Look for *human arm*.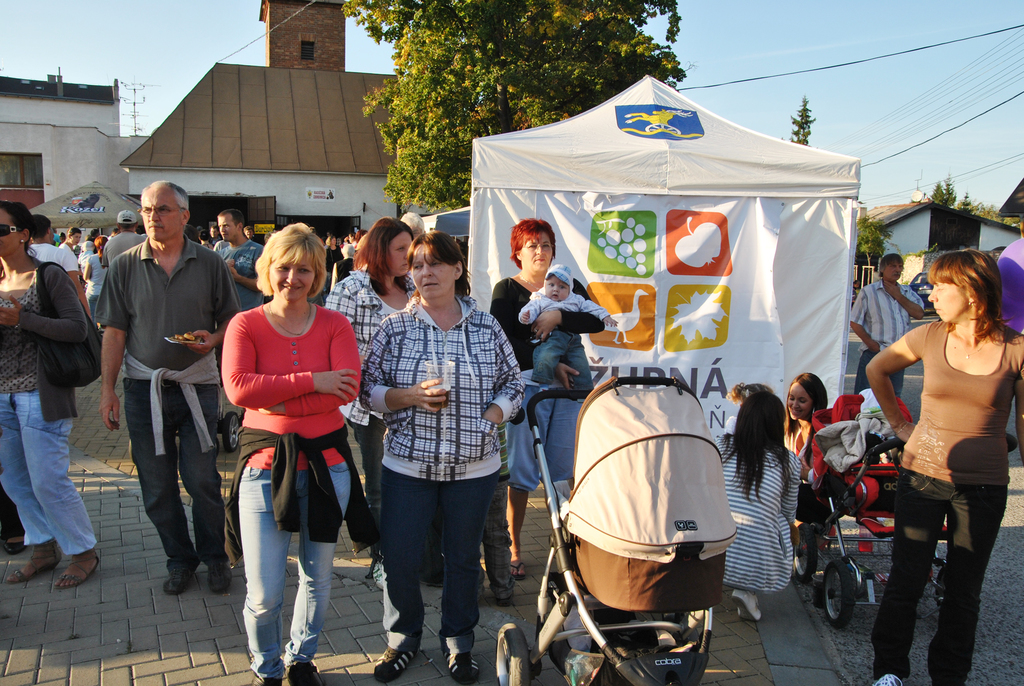
Found: x1=356, y1=337, x2=444, y2=421.
